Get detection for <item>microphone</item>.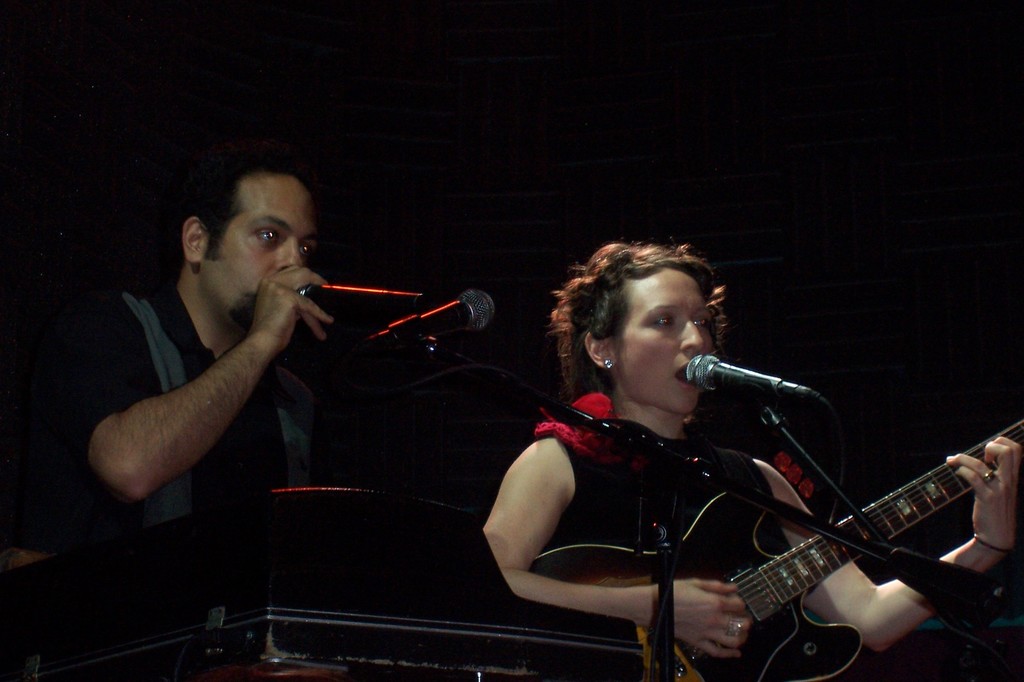
Detection: (x1=681, y1=355, x2=850, y2=464).
